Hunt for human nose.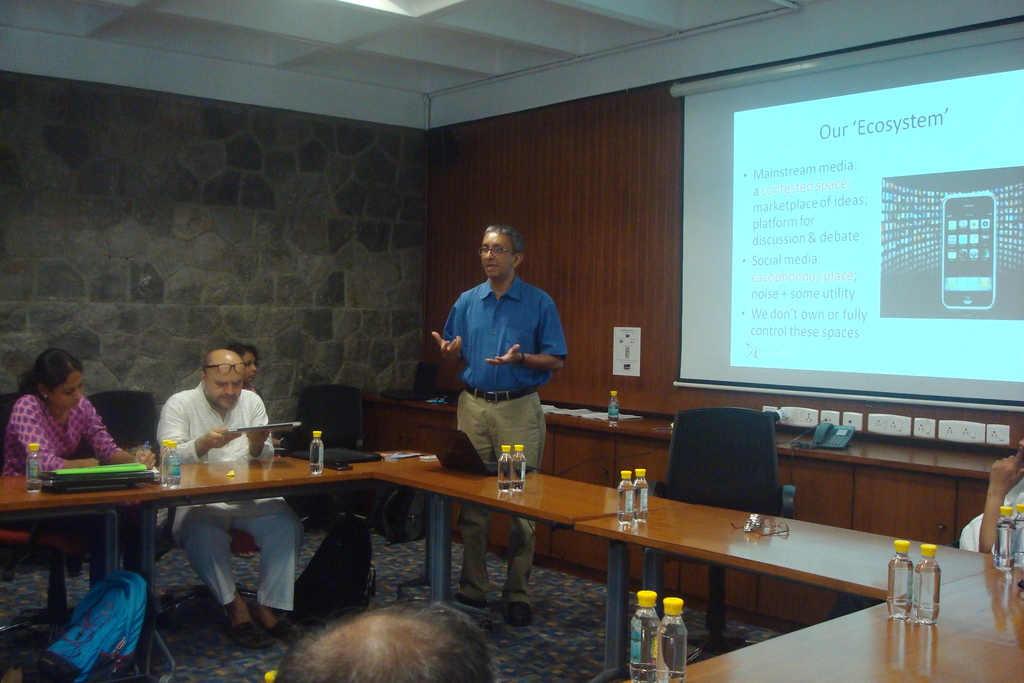
Hunted down at {"x1": 224, "y1": 385, "x2": 234, "y2": 395}.
